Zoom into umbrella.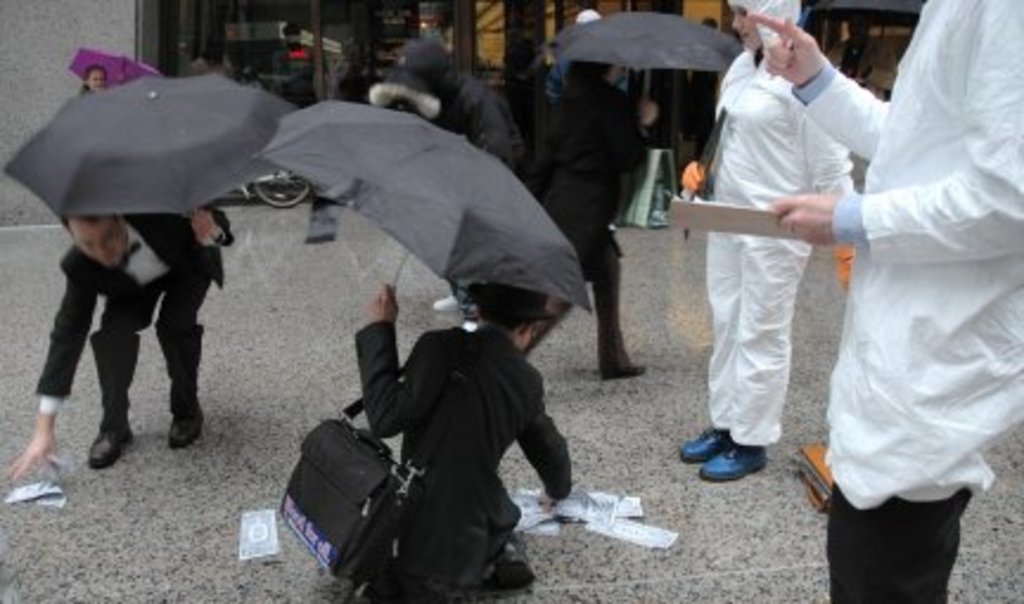
Zoom target: rect(254, 92, 593, 315).
